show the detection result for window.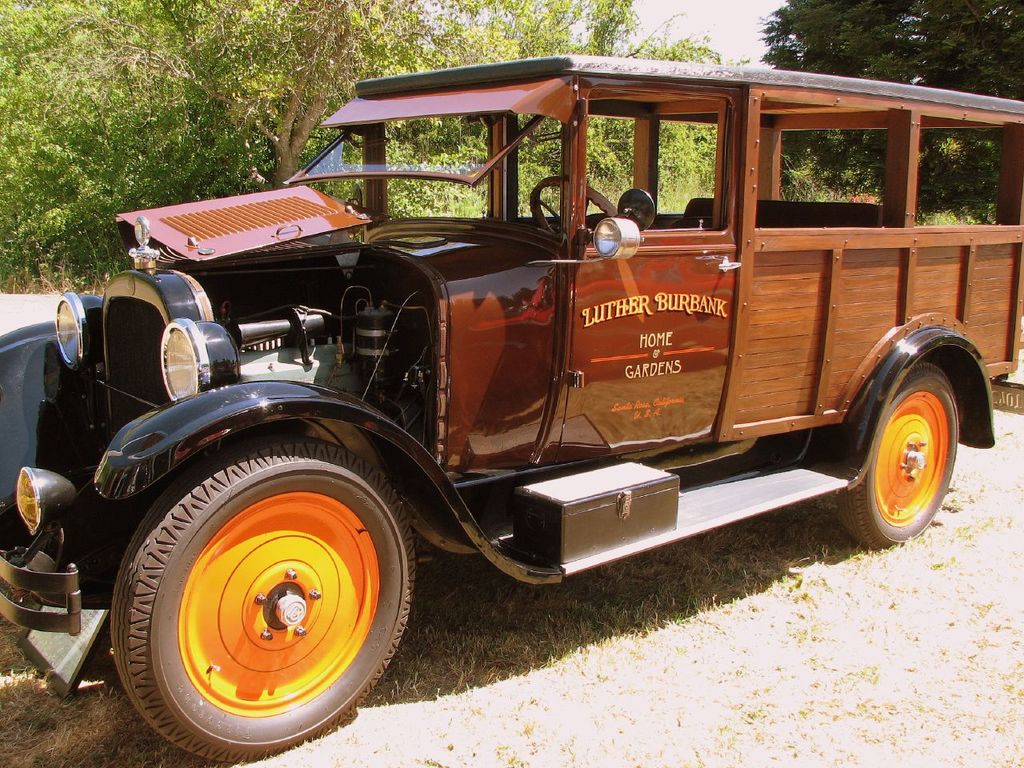
913,114,1015,227.
